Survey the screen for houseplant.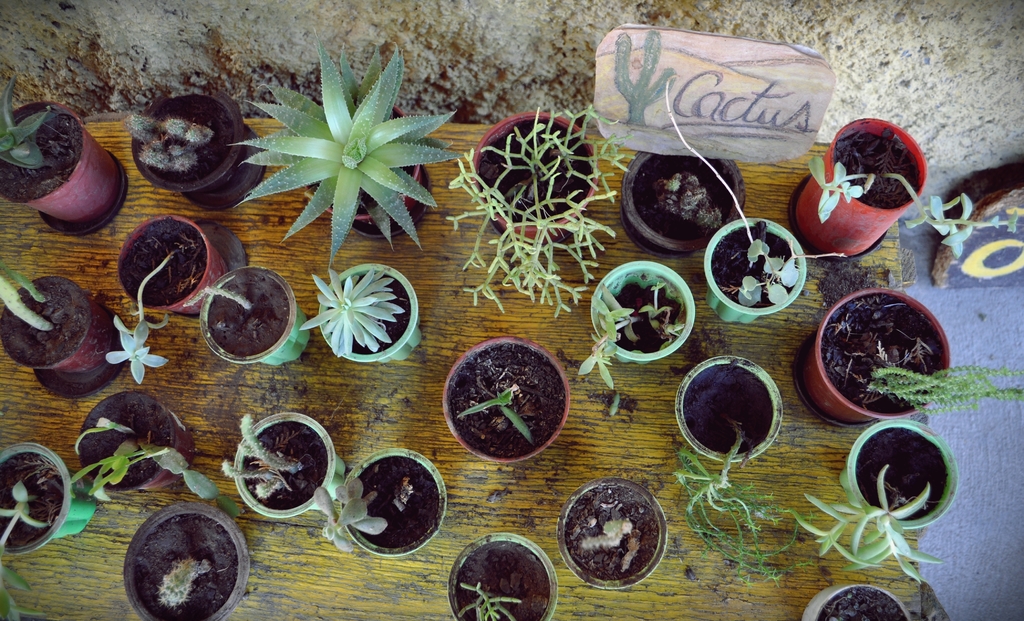
Survey found: [119,505,267,620].
